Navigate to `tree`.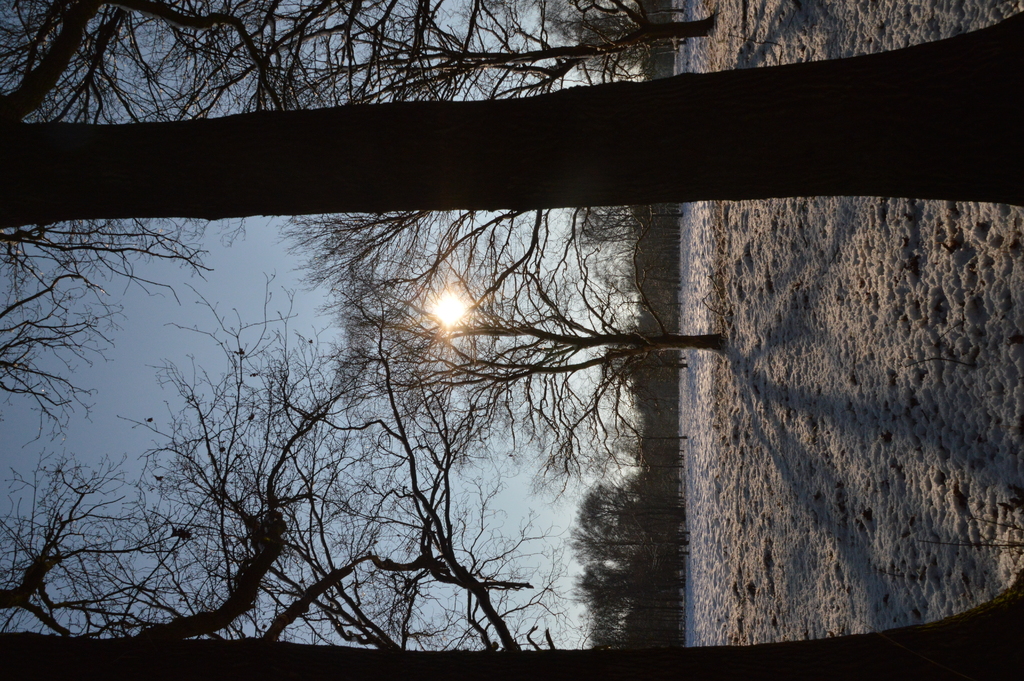
Navigation target: bbox=[0, 8, 1023, 231].
